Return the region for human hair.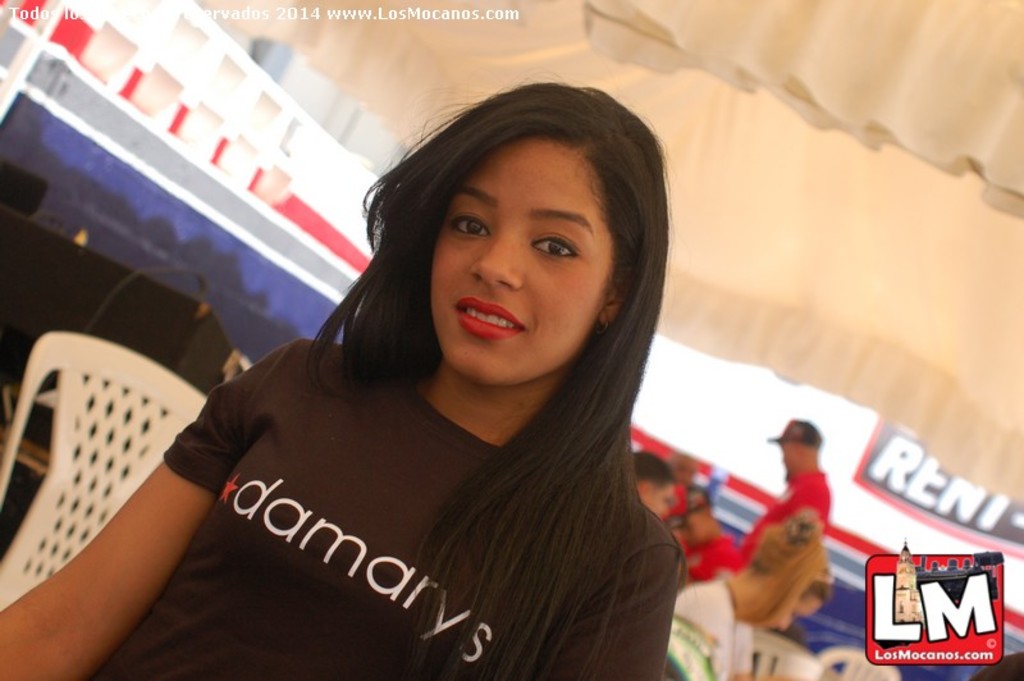
bbox=[285, 102, 660, 571].
